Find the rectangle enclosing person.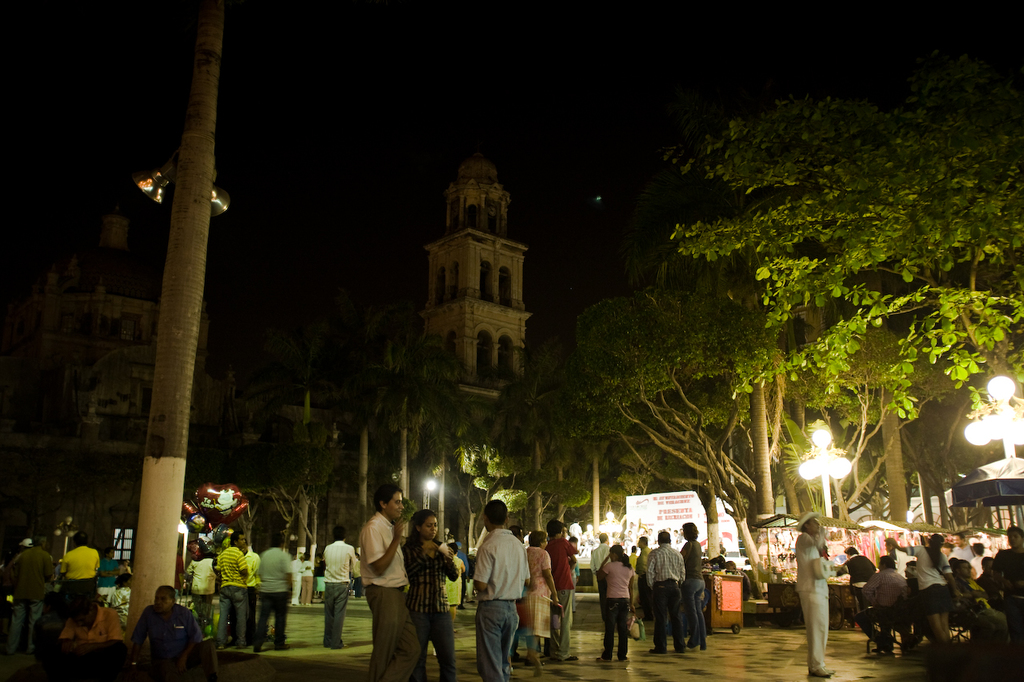
box(409, 508, 462, 681).
